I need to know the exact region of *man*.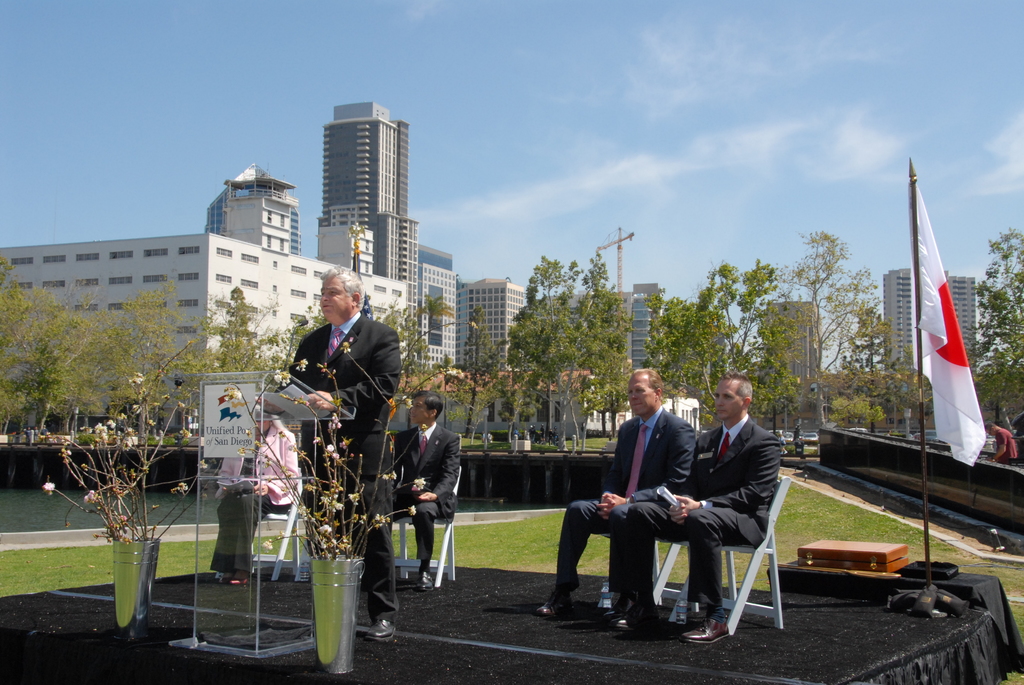
Region: x1=291, y1=267, x2=399, y2=646.
